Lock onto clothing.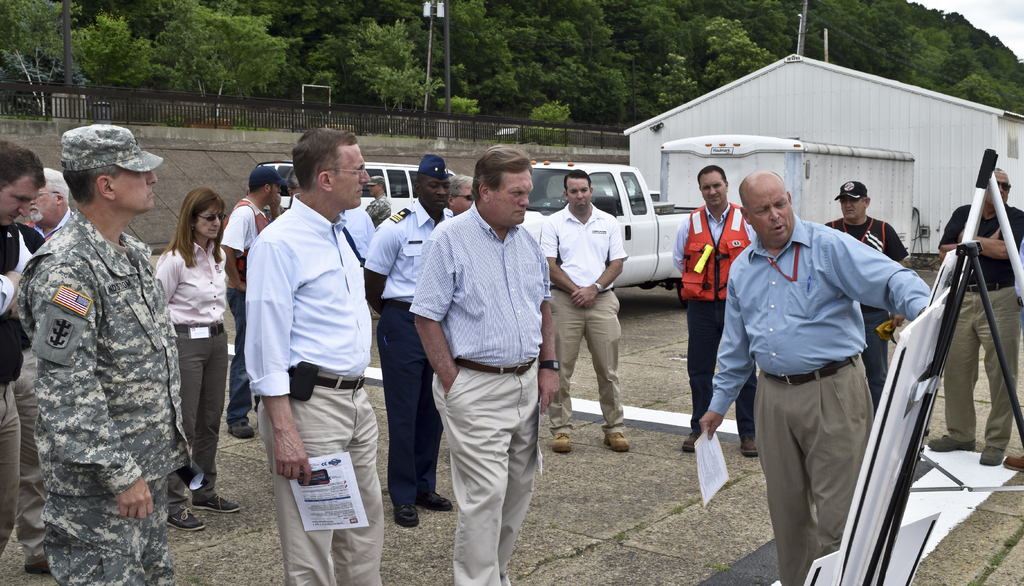
Locked: box=[540, 200, 628, 437].
